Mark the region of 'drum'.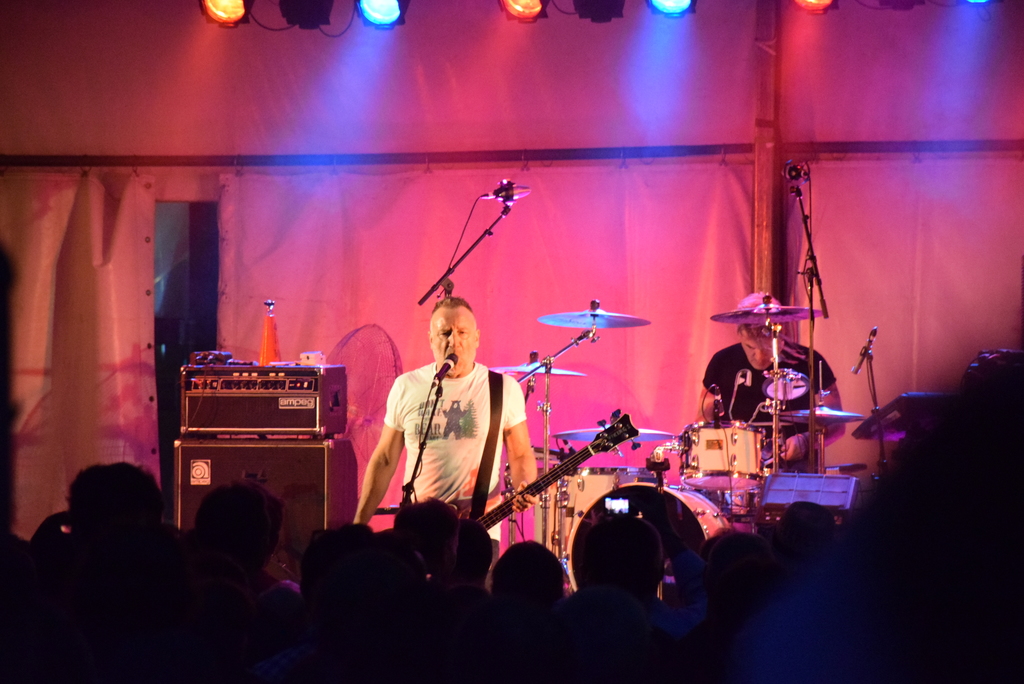
Region: {"left": 558, "top": 468, "right": 650, "bottom": 540}.
